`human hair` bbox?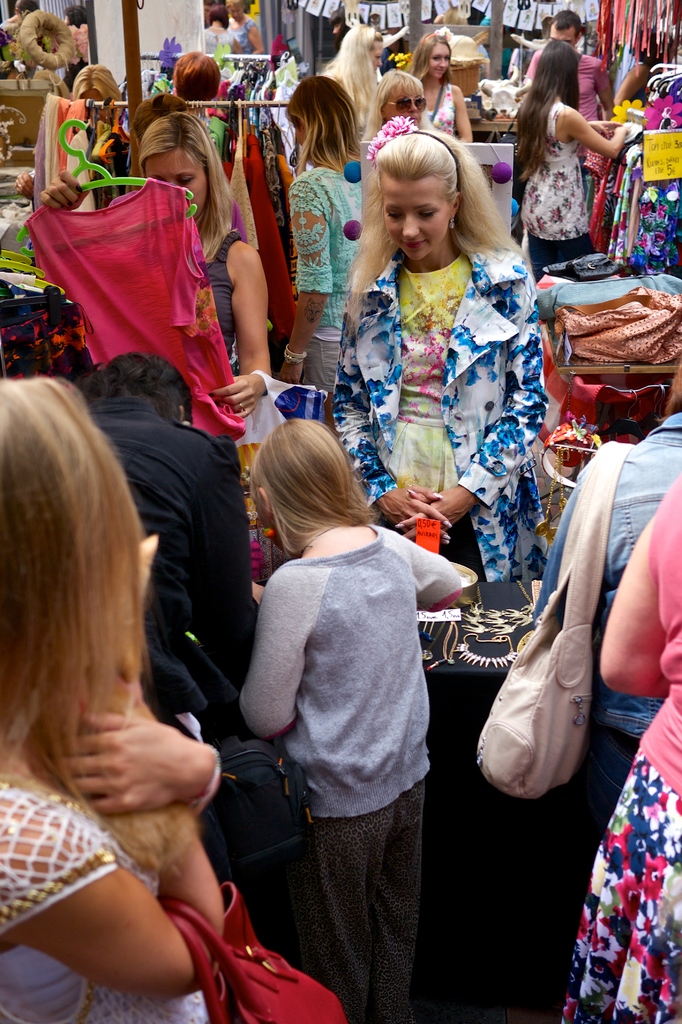
405/29/456/84
